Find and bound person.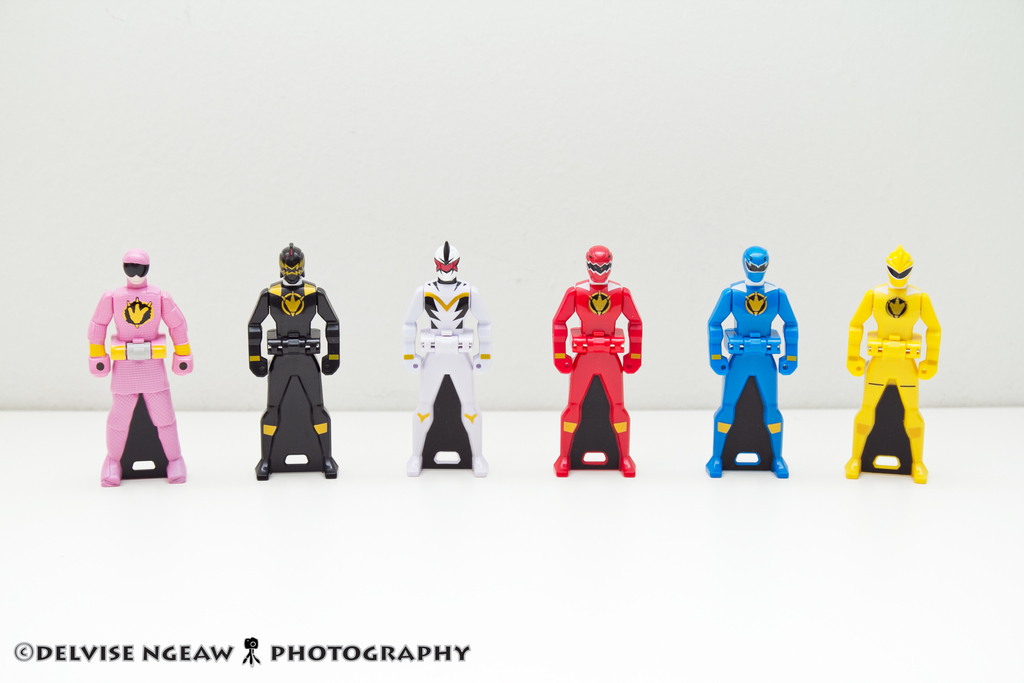
Bound: bbox=[248, 239, 345, 475].
